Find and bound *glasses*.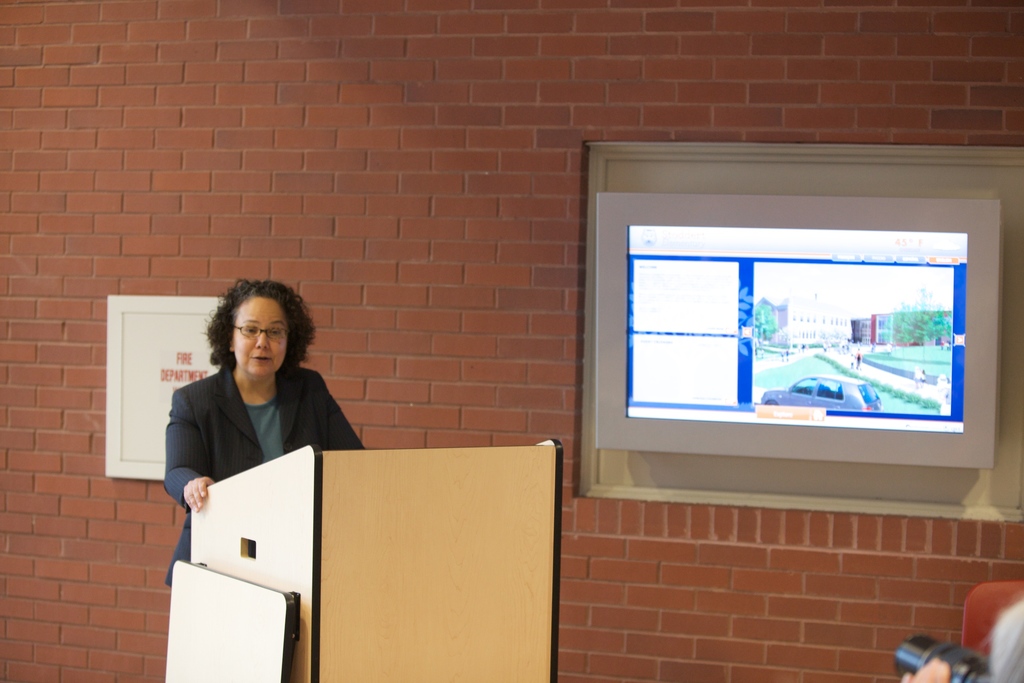
Bound: x1=232 y1=324 x2=291 y2=340.
